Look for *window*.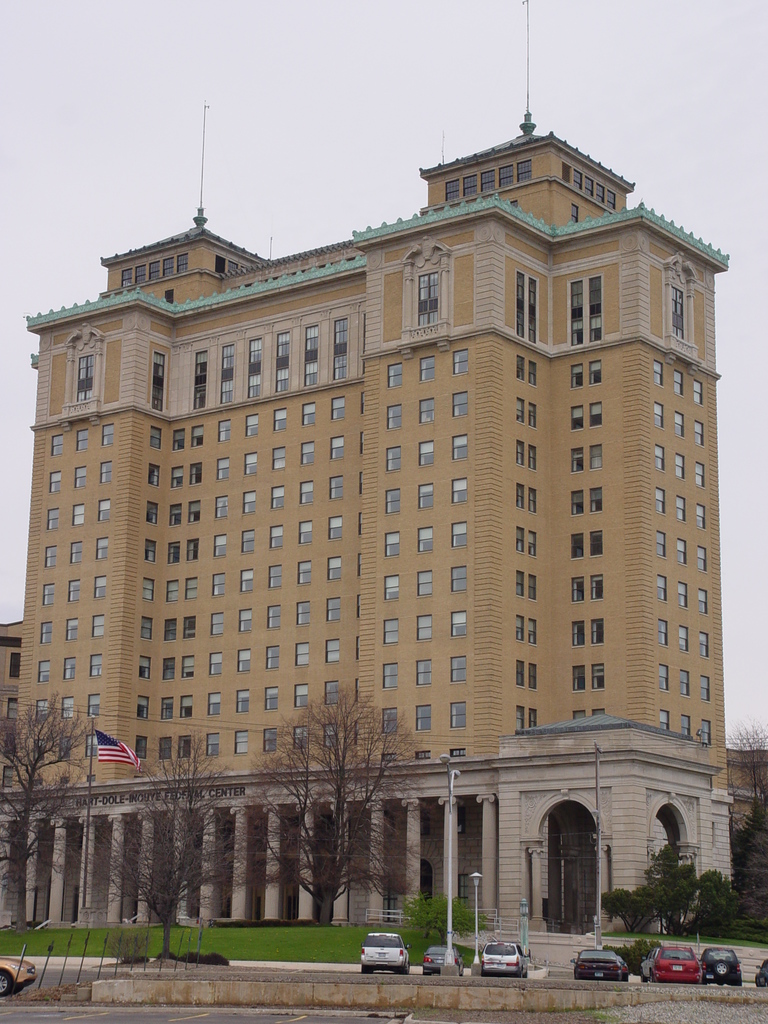
Found: 701 717 713 746.
